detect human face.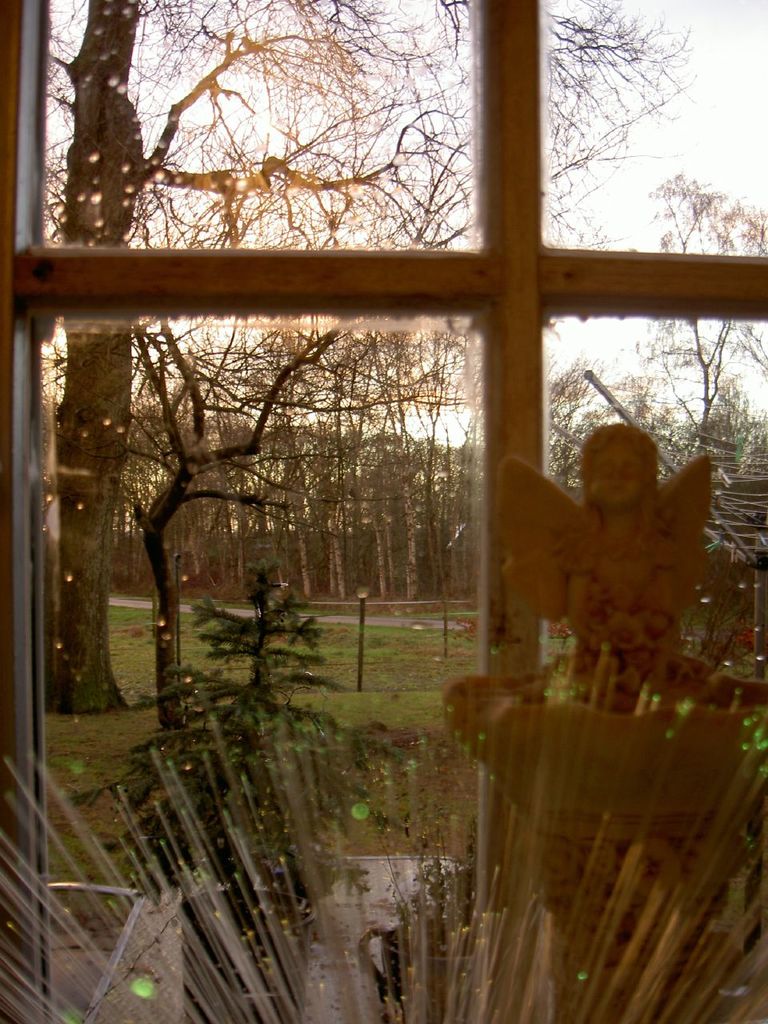
Detected at {"left": 586, "top": 441, "right": 648, "bottom": 507}.
